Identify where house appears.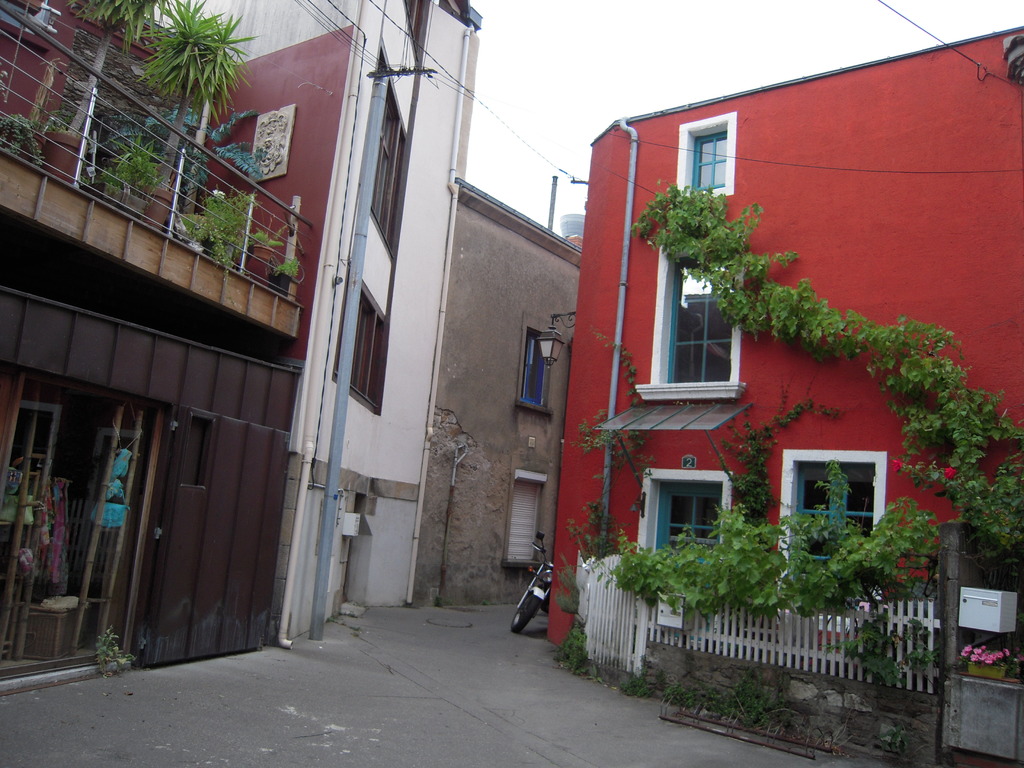
Appears at bbox(547, 26, 1023, 643).
